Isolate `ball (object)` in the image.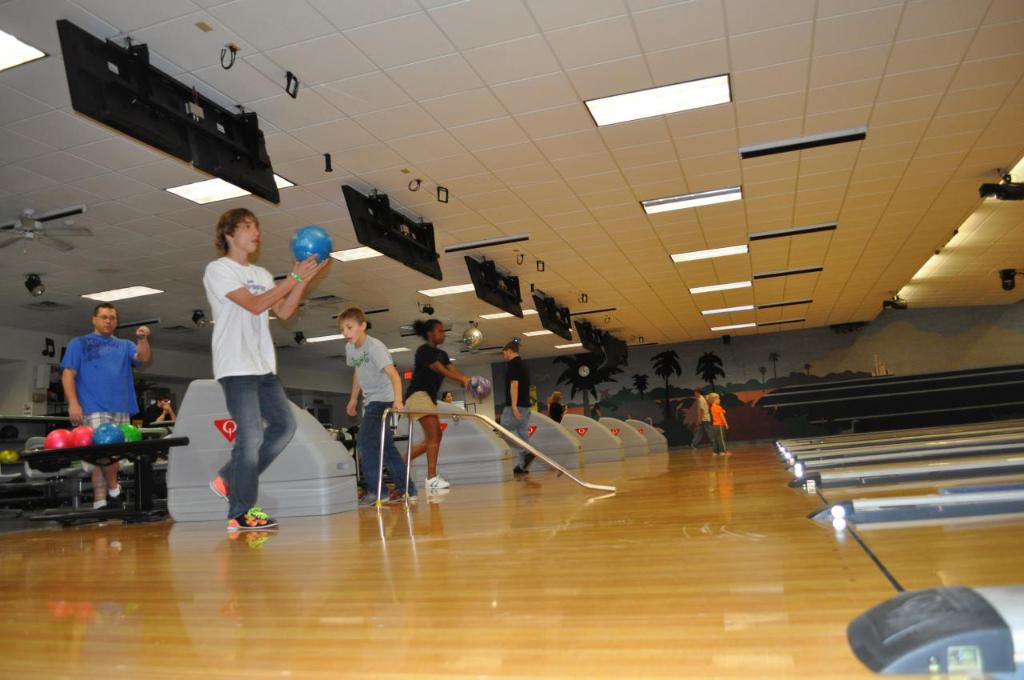
Isolated region: bbox(75, 426, 92, 443).
